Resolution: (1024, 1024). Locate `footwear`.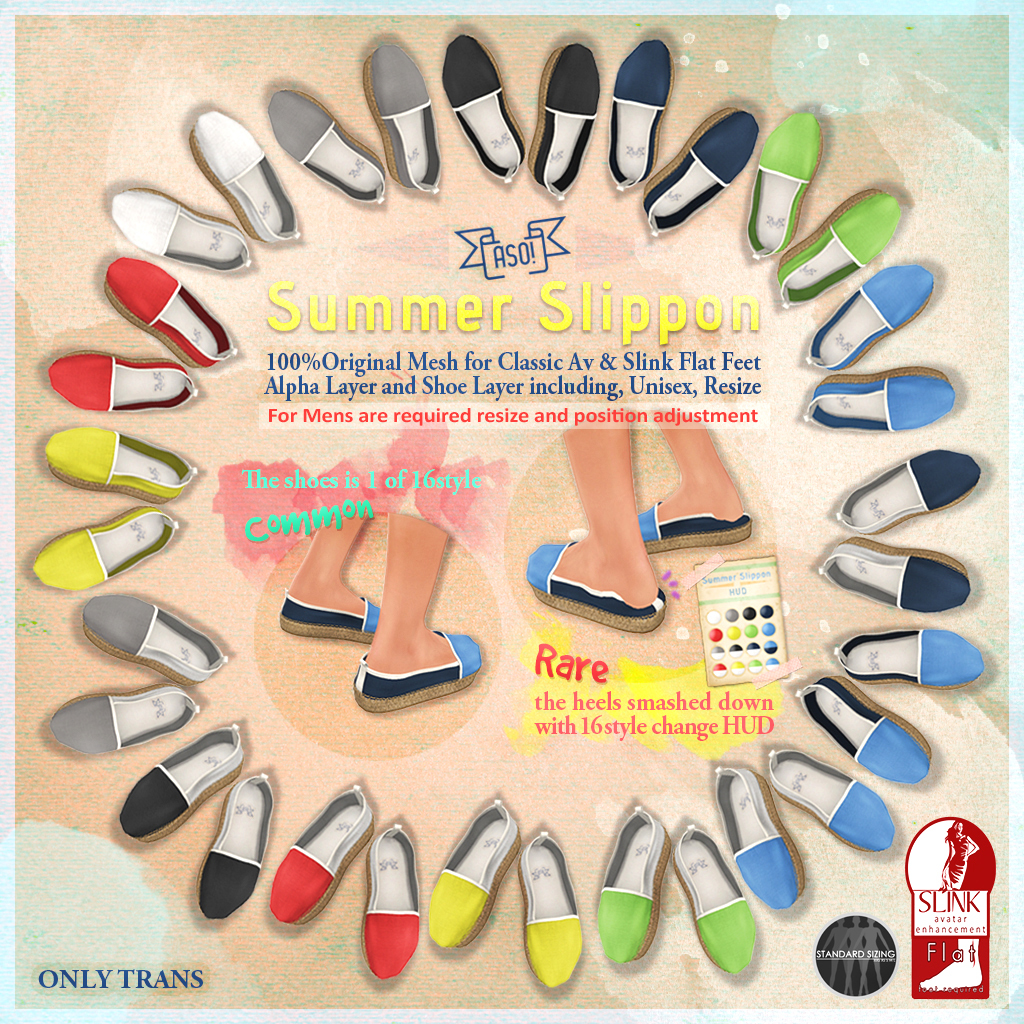
BBox(259, 781, 378, 923).
